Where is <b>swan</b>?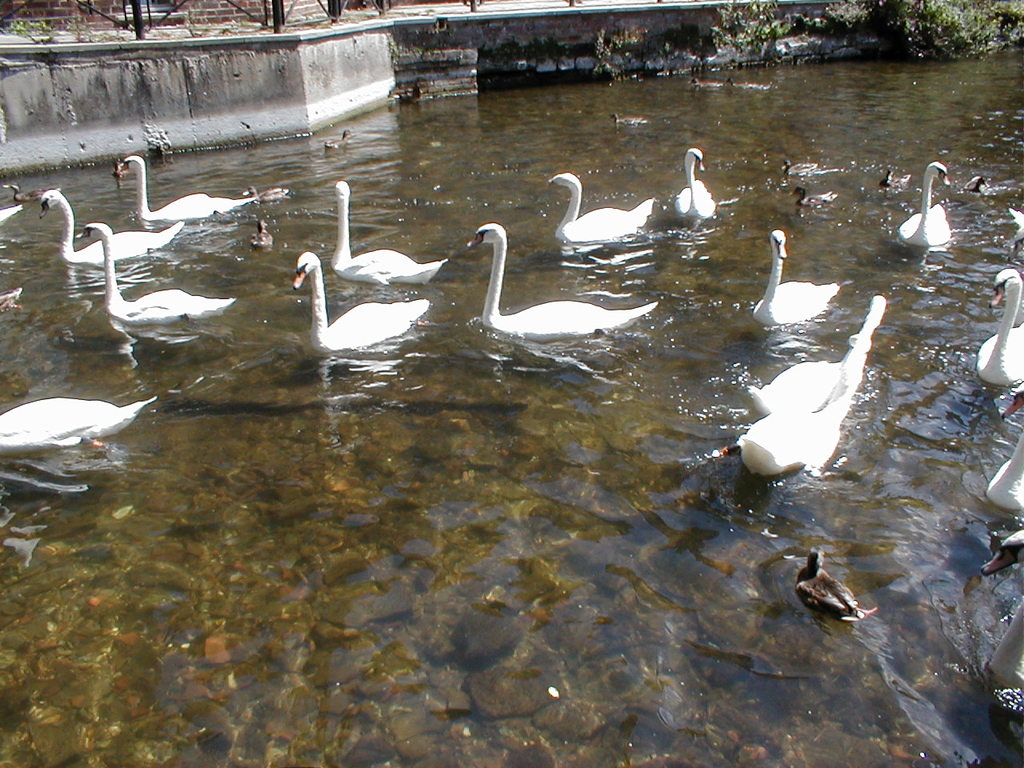
select_region(607, 110, 661, 132).
